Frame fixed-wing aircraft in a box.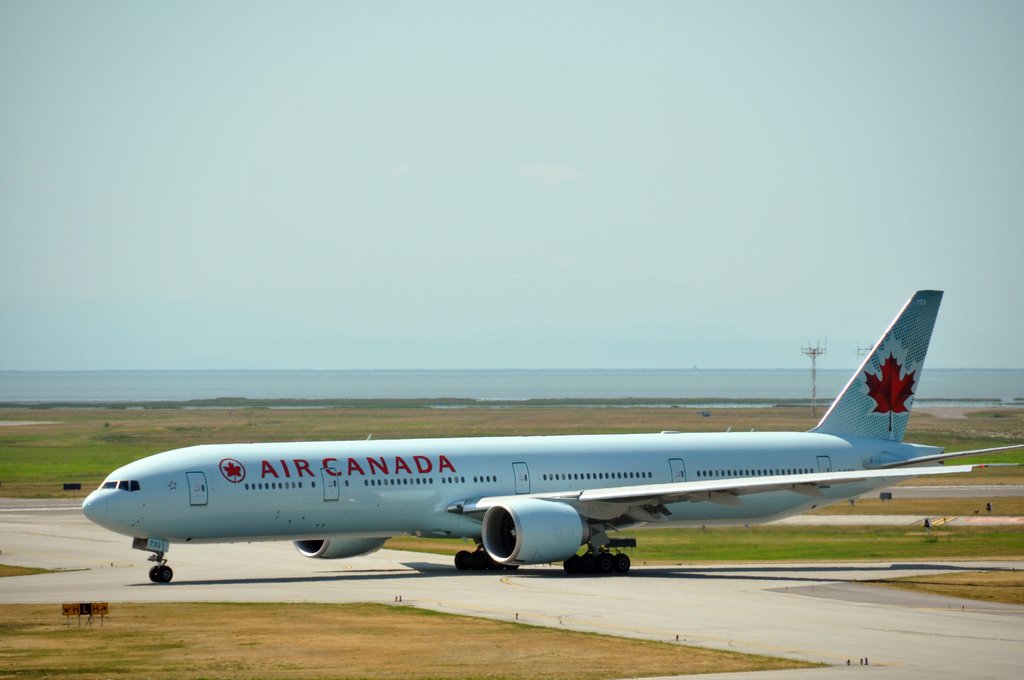
rect(84, 291, 1023, 582).
